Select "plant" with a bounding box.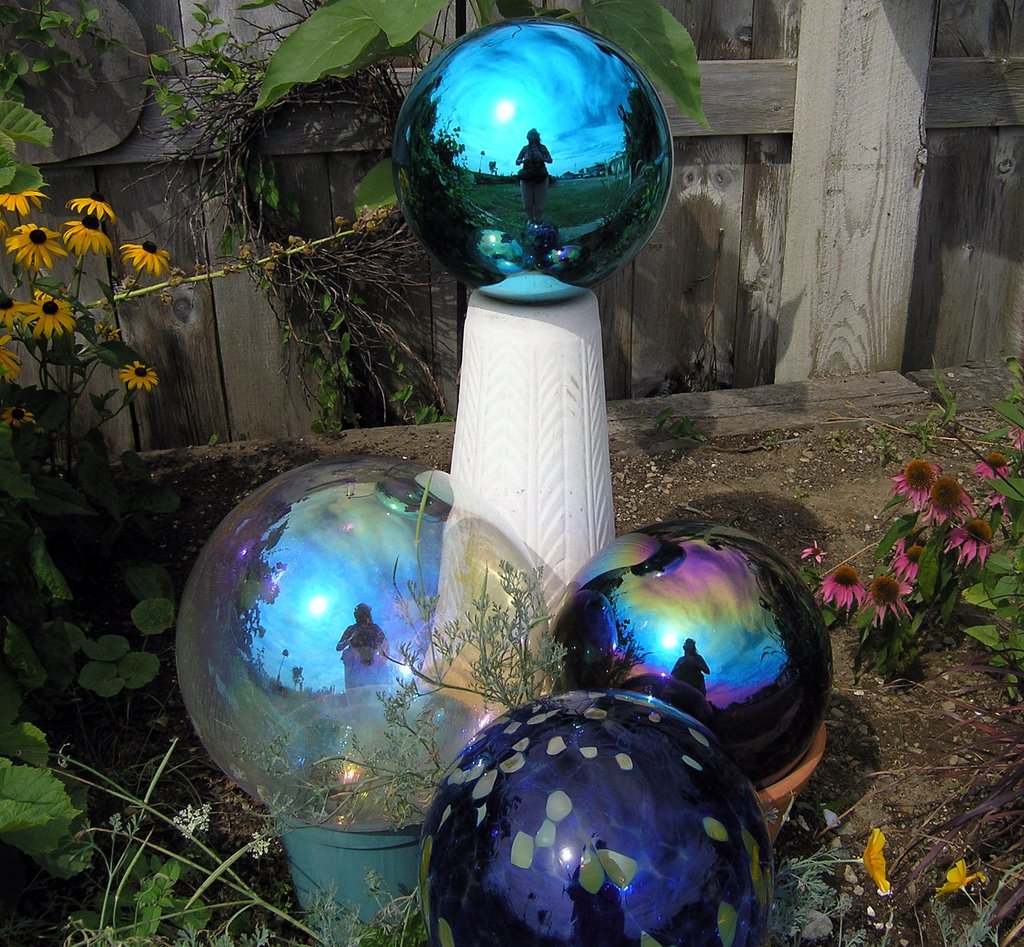
<box>132,588,180,641</box>.
